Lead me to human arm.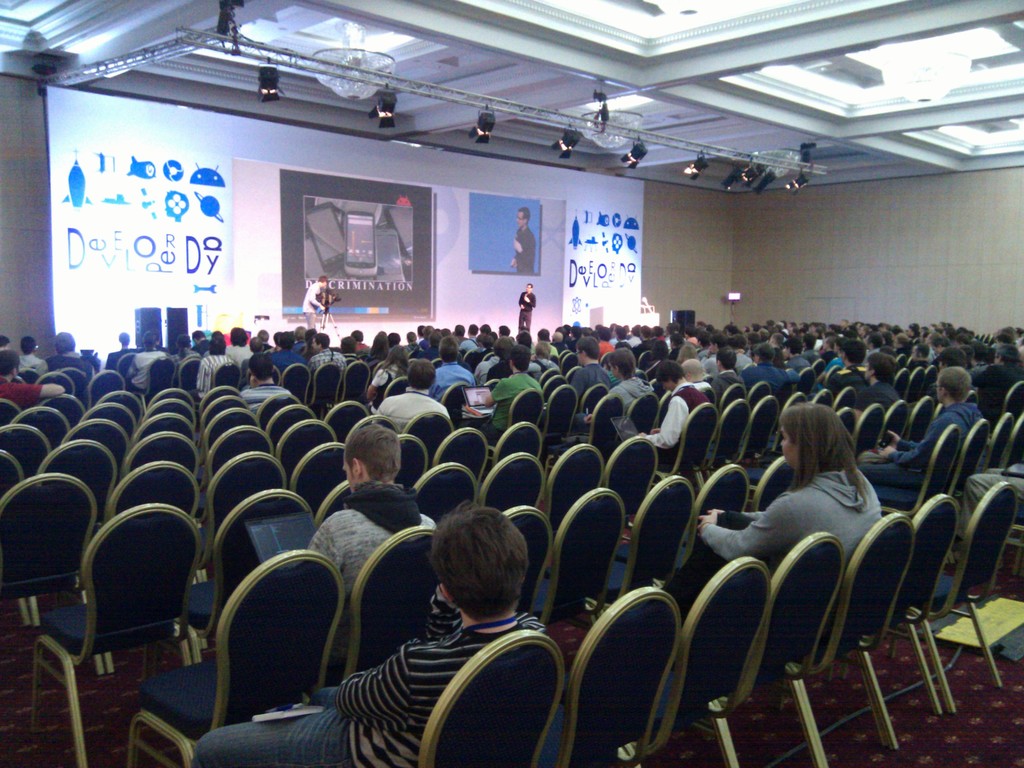
Lead to locate(333, 648, 409, 722).
